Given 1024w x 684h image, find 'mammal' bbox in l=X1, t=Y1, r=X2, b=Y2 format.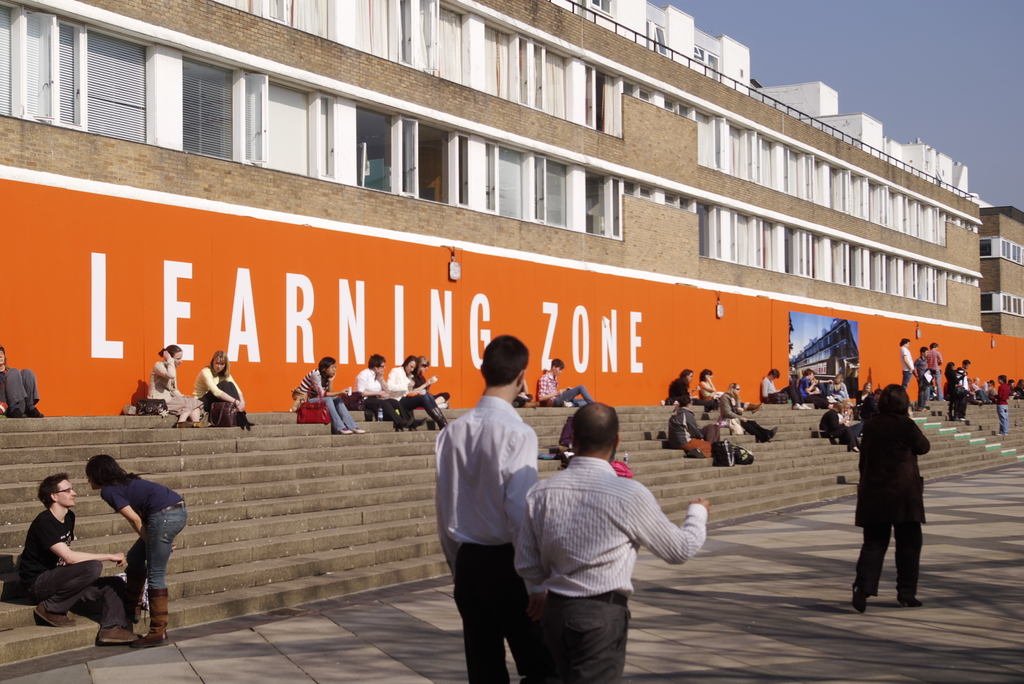
l=1017, t=377, r=1023, b=399.
